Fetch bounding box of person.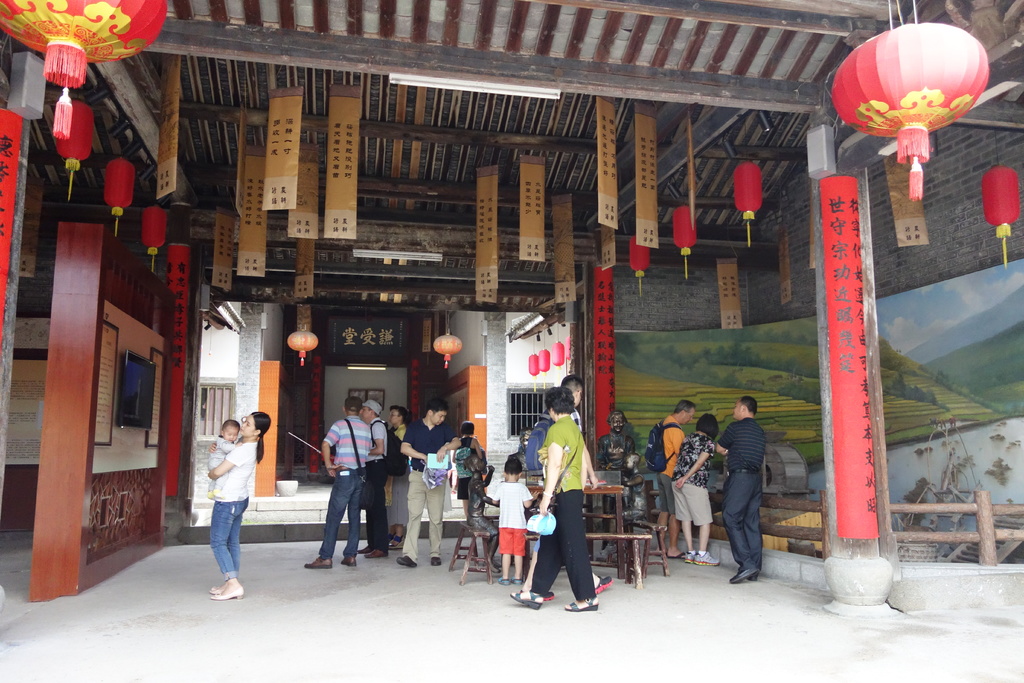
Bbox: l=324, t=388, r=380, b=566.
